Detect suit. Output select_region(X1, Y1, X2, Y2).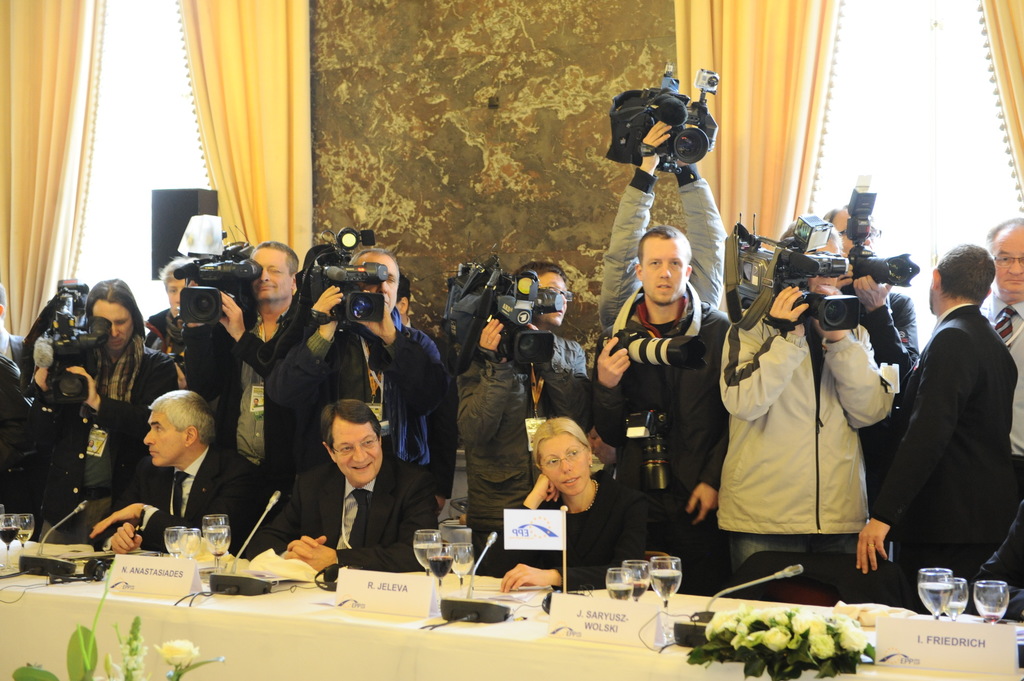
select_region(980, 288, 1023, 503).
